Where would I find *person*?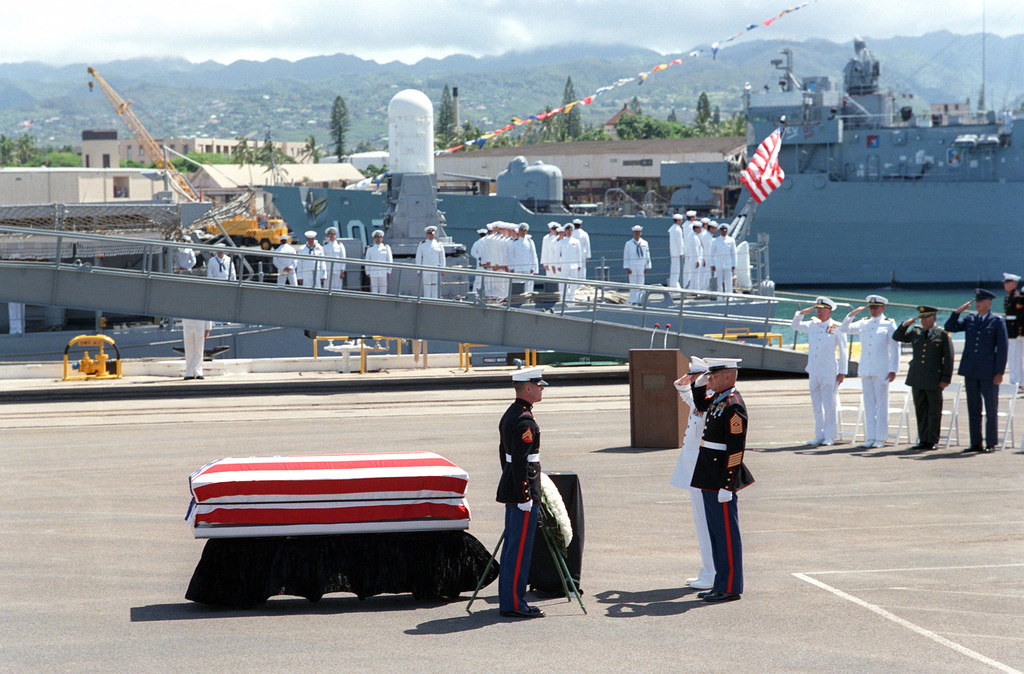
At 689:221:715:287.
